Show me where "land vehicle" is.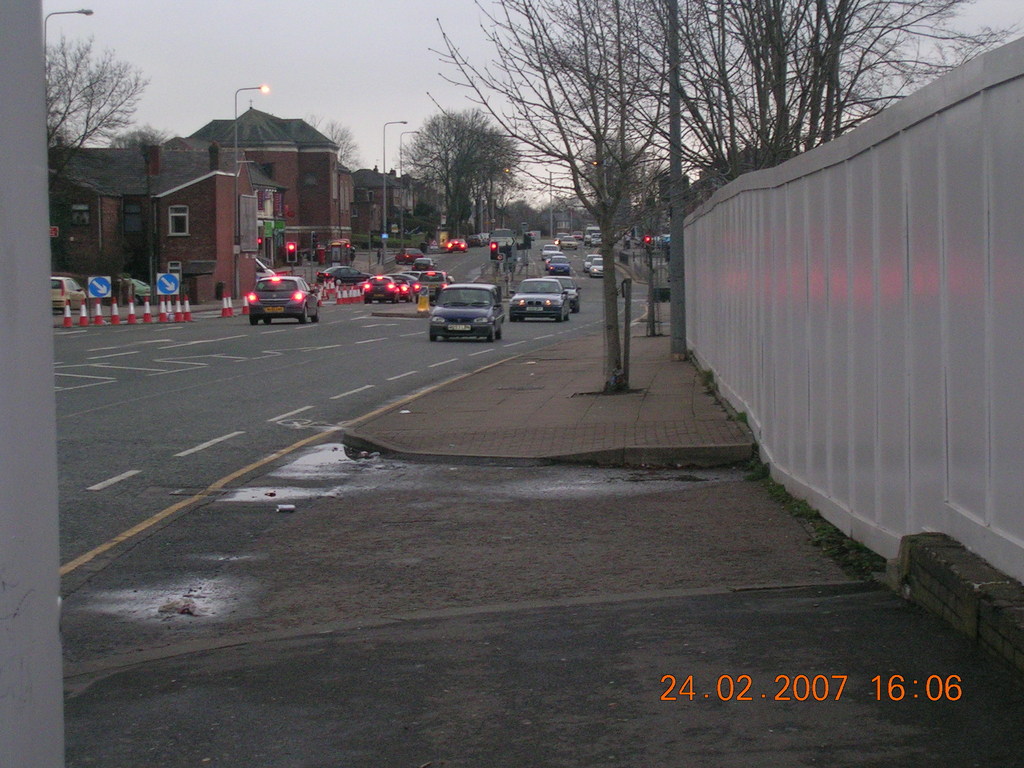
"land vehicle" is at bbox=[52, 280, 90, 314].
